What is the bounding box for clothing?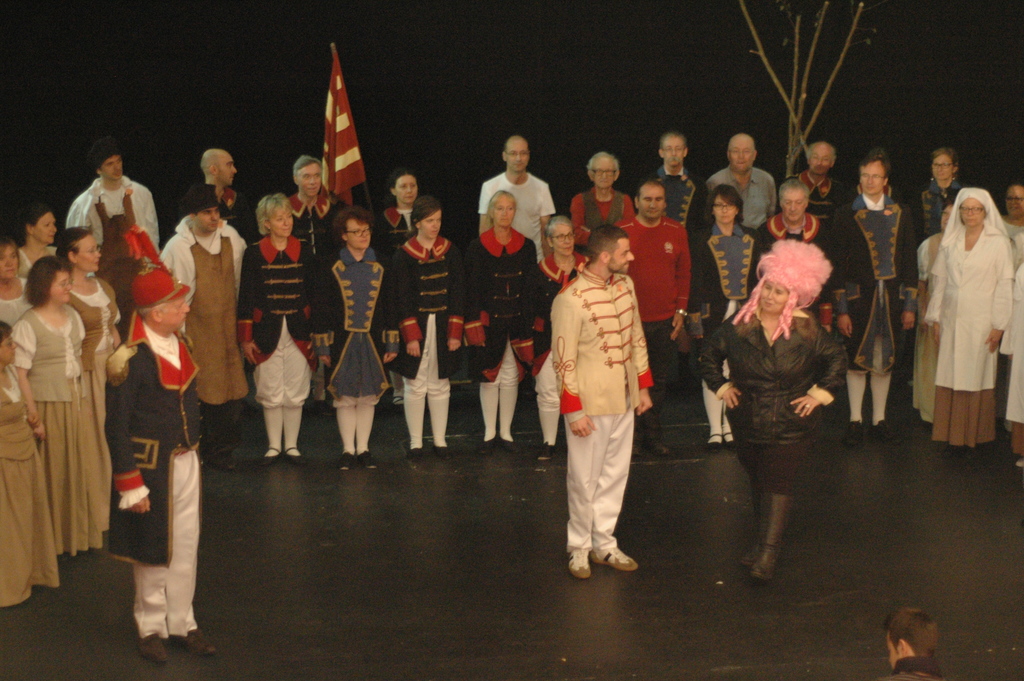
detection(377, 197, 419, 271).
